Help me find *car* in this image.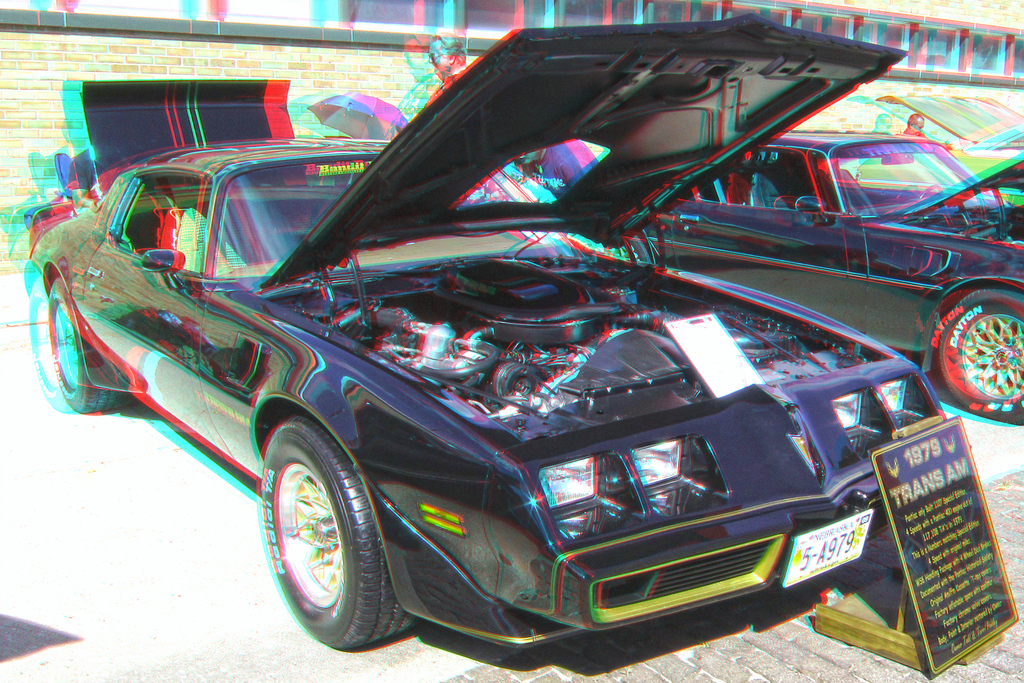
Found it: pyautogui.locateOnScreen(874, 95, 1023, 151).
